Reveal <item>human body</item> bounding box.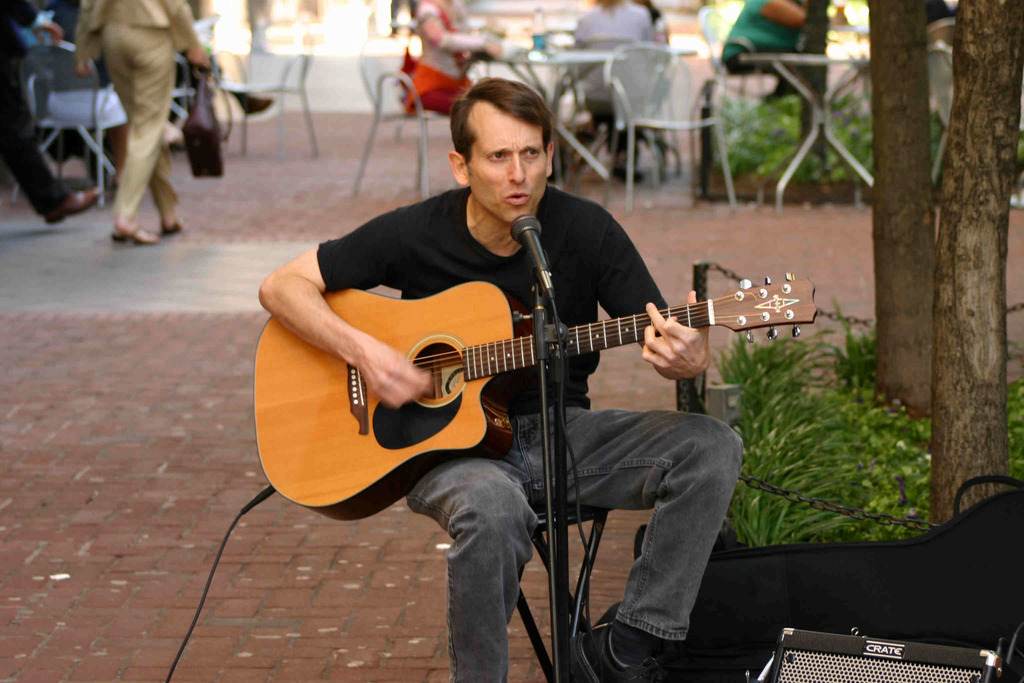
Revealed: (244, 178, 750, 682).
